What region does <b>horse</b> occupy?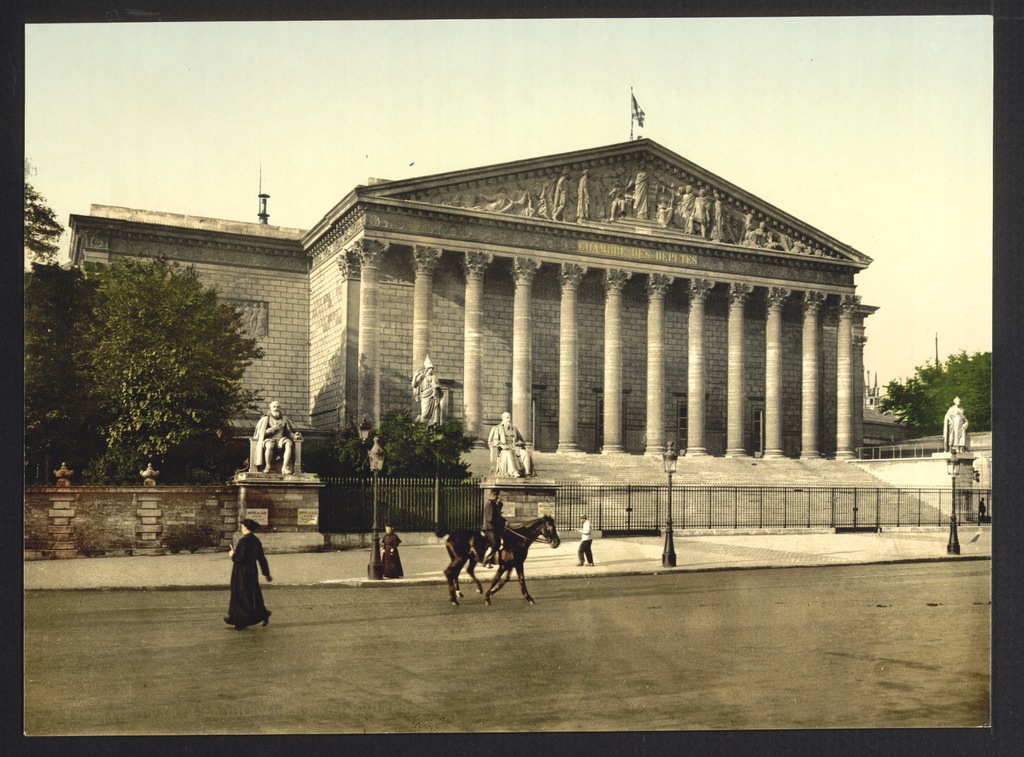
435 514 561 610.
